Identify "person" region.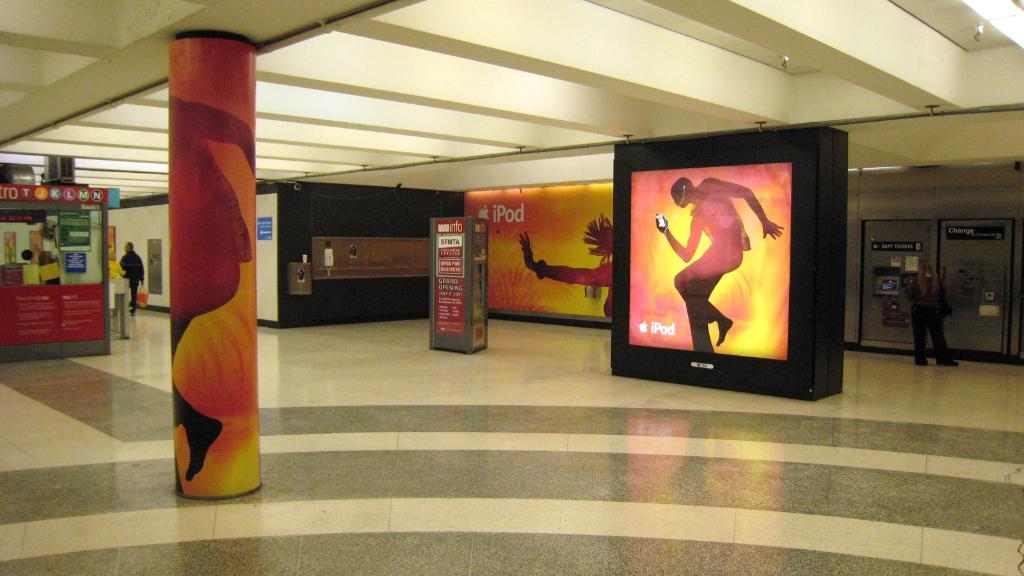
Region: <box>518,207,618,312</box>.
